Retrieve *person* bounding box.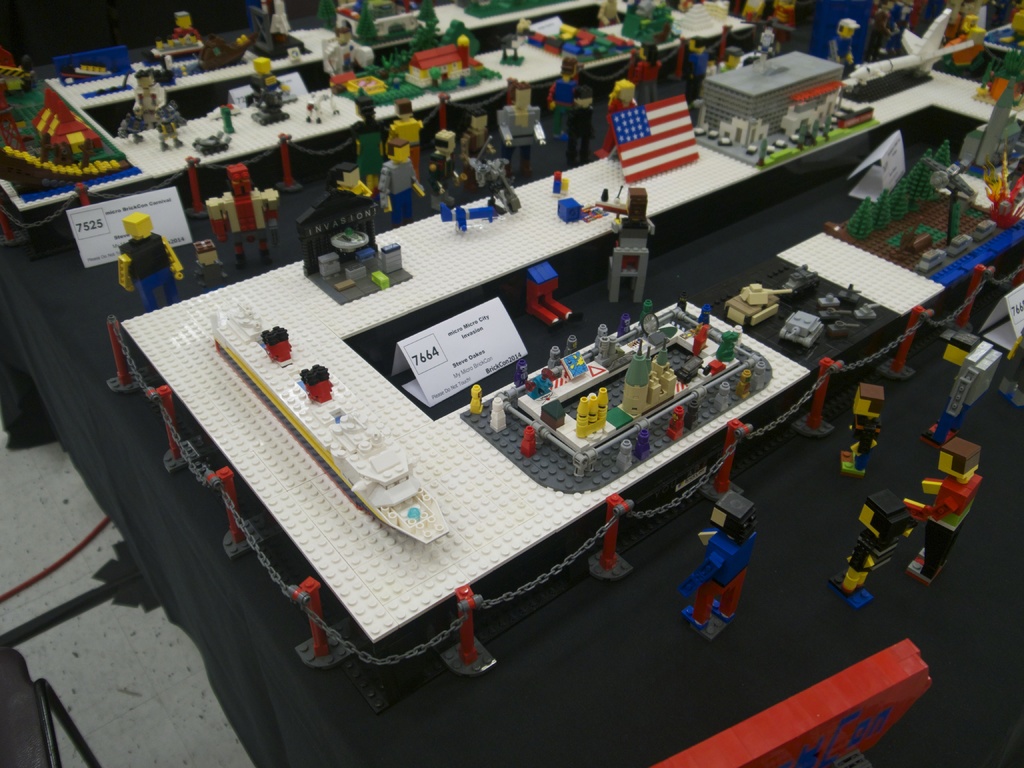
Bounding box: {"left": 127, "top": 213, "right": 188, "bottom": 298}.
